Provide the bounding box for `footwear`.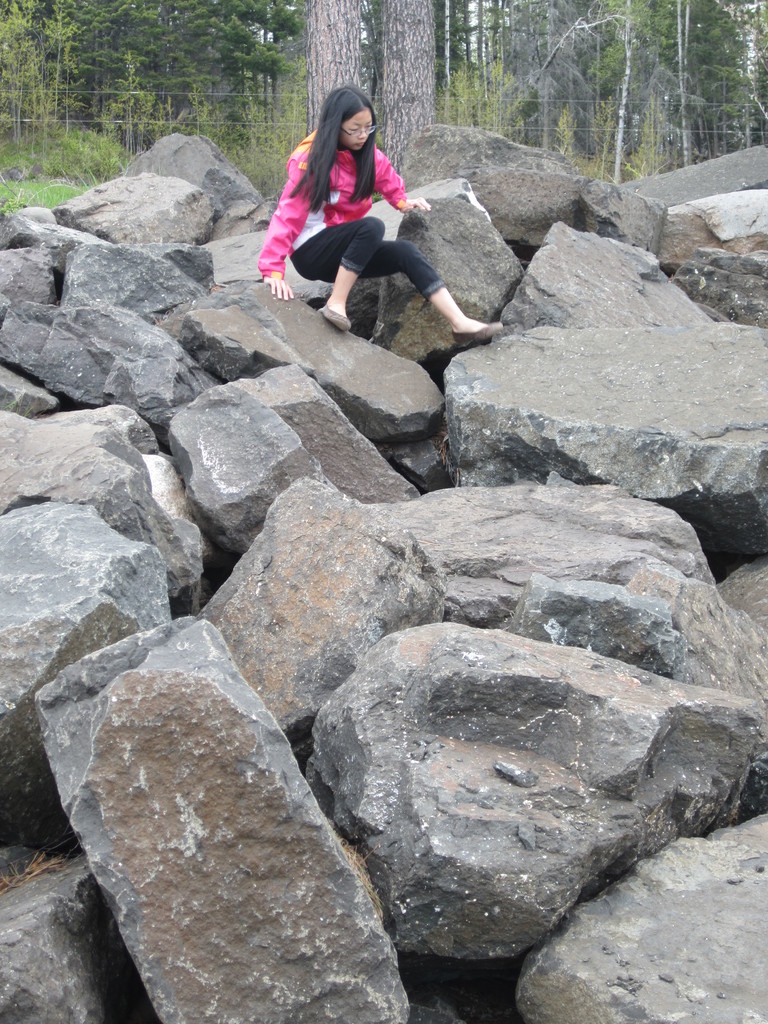
<bbox>317, 300, 355, 330</bbox>.
